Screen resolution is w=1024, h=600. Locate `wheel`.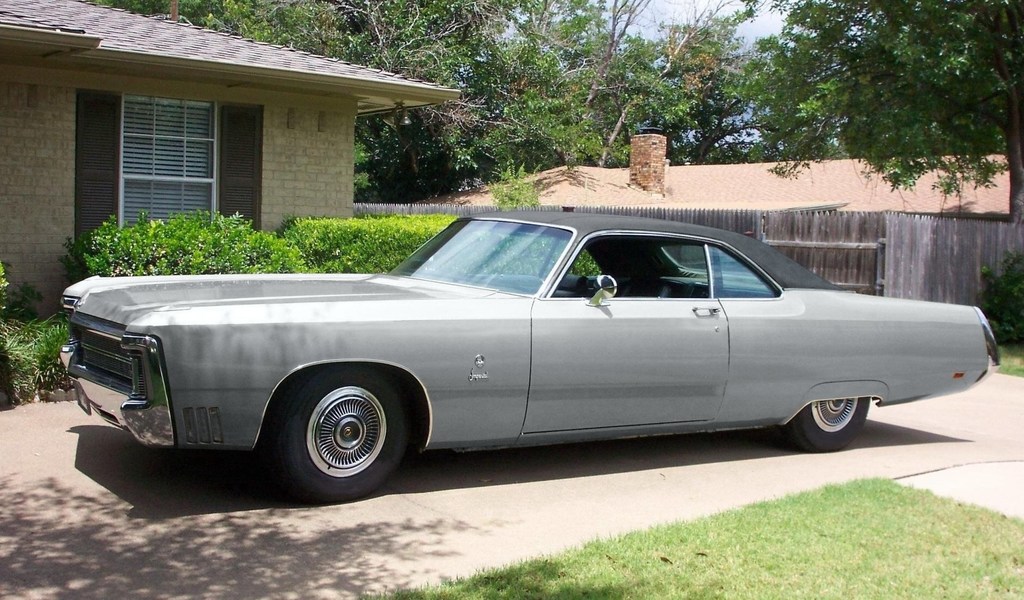
crop(280, 362, 396, 501).
